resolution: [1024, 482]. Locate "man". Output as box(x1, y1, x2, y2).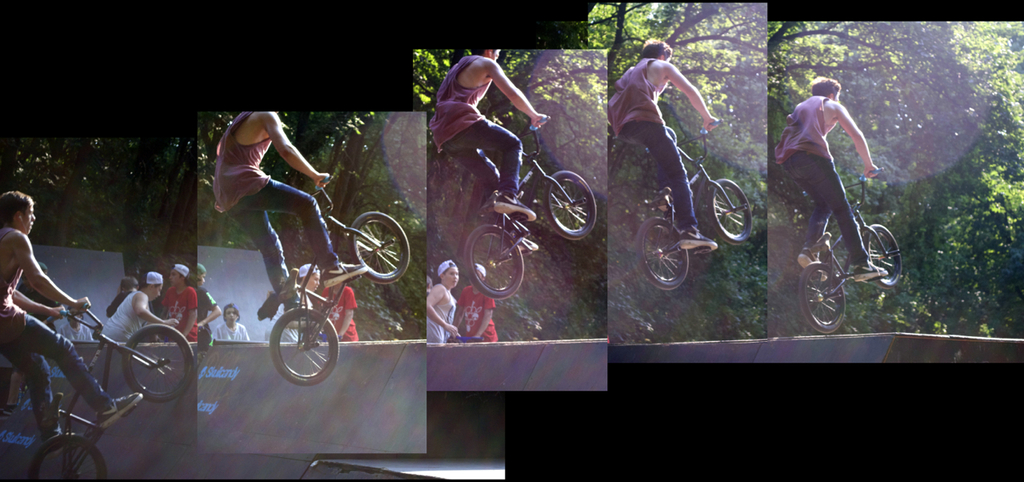
box(778, 74, 903, 282).
